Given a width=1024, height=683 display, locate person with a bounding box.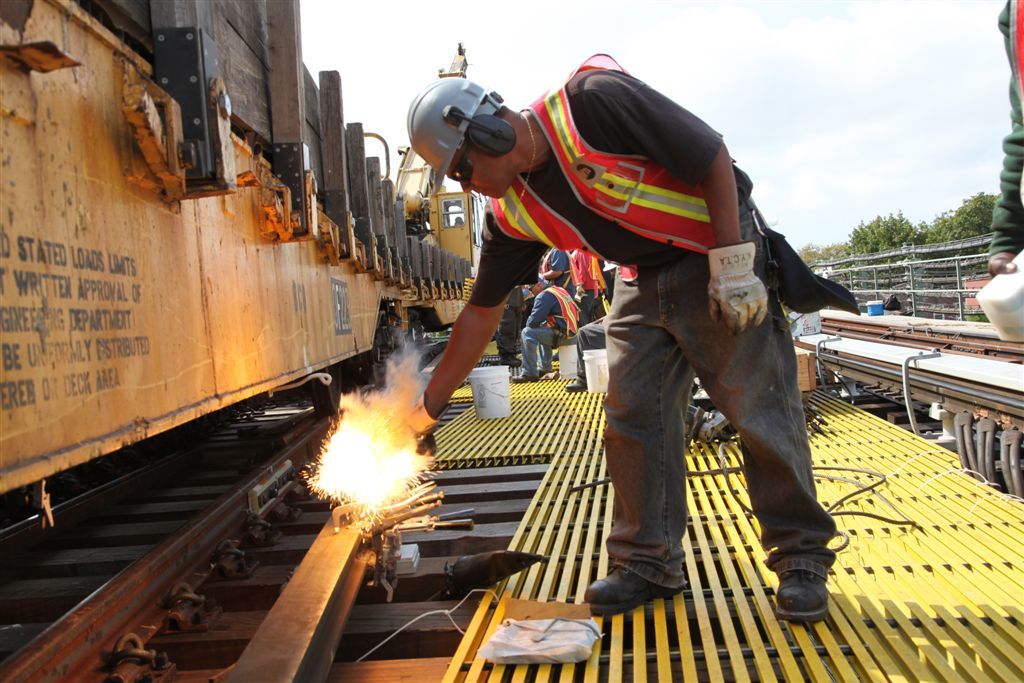
Located: (left=564, top=321, right=607, bottom=393).
